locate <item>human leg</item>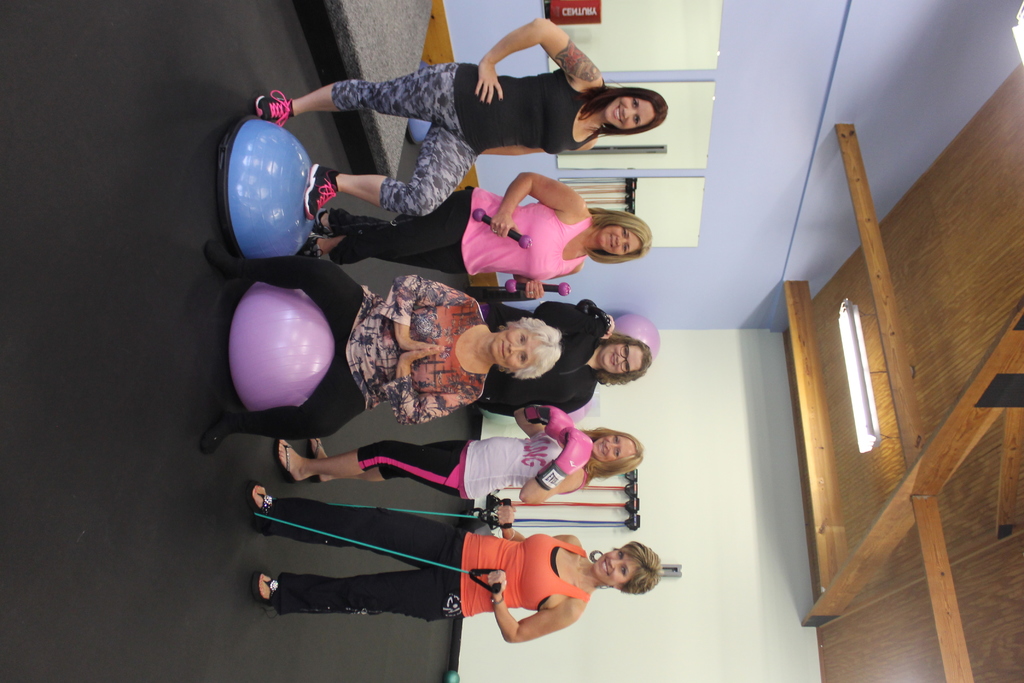
202 363 374 453
